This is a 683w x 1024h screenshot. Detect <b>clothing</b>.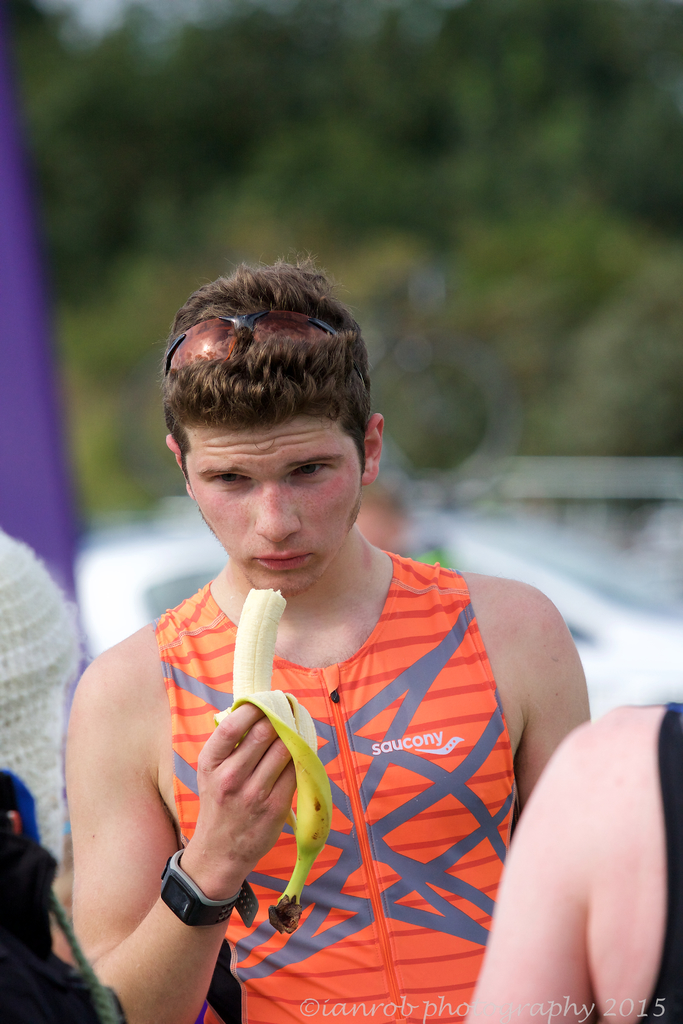
crop(638, 687, 682, 1023).
